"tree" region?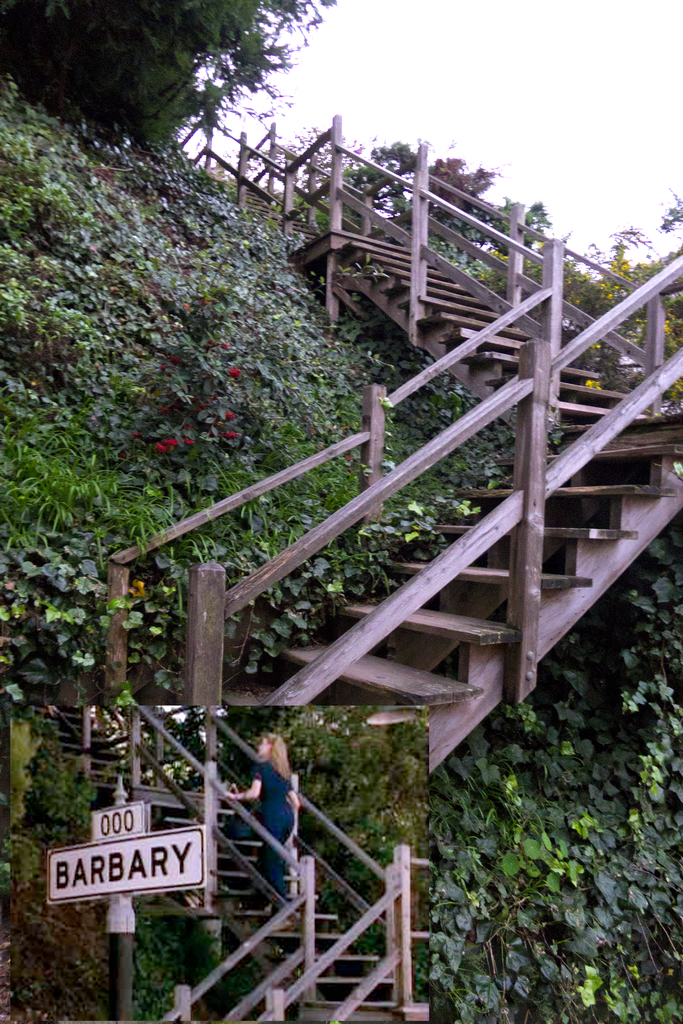
252,135,552,273
